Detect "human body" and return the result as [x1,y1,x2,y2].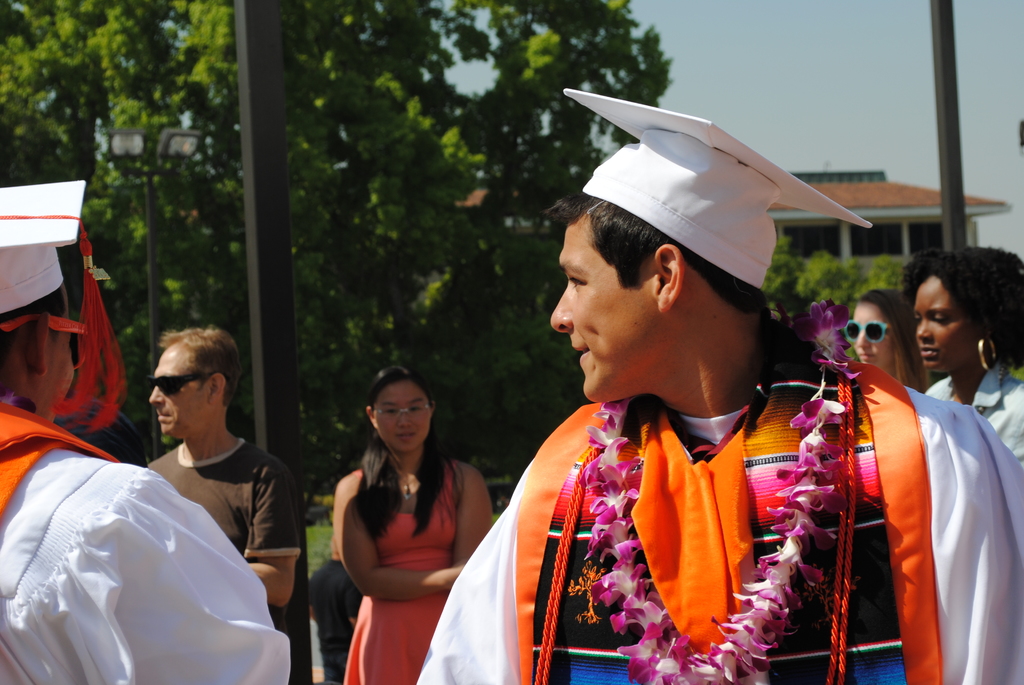
[305,358,497,683].
